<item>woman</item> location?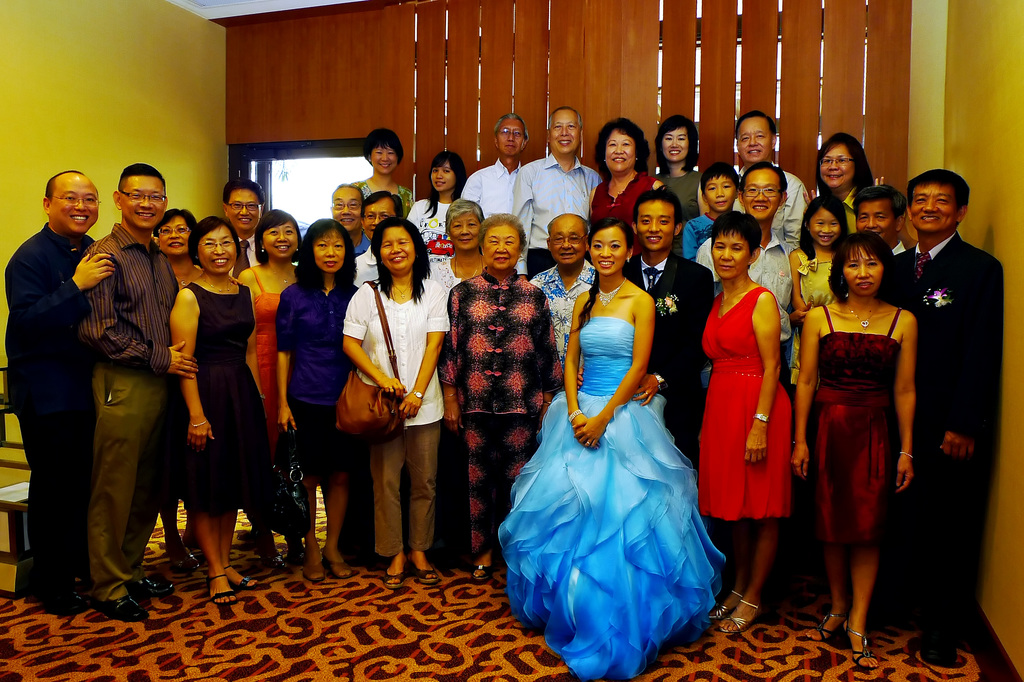
box(653, 119, 706, 220)
